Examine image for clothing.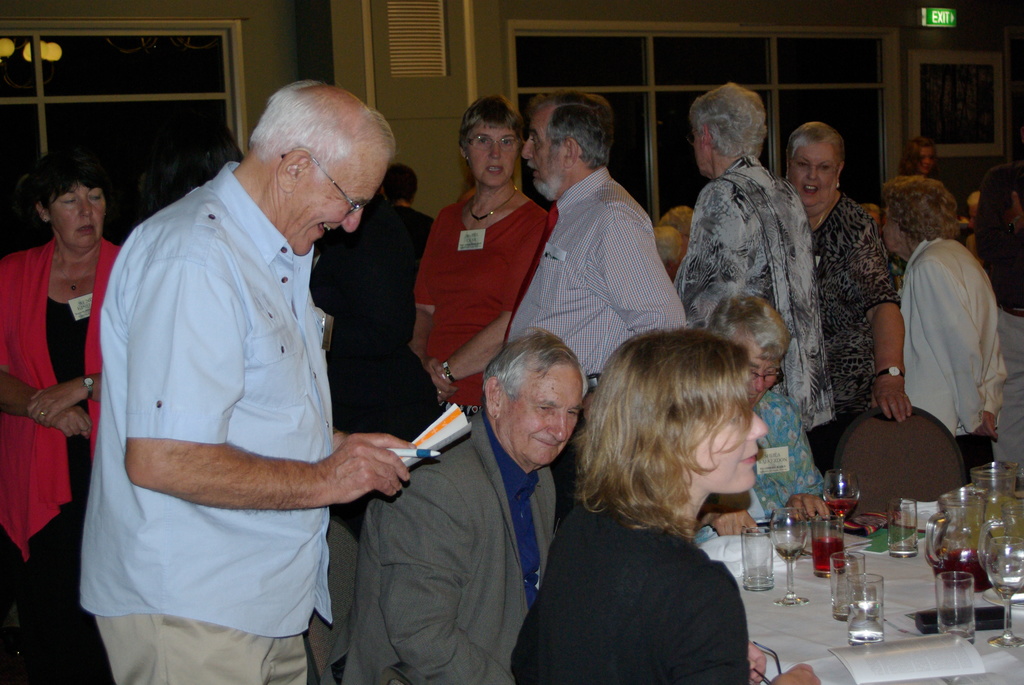
Examination result: (x1=503, y1=167, x2=685, y2=497).
